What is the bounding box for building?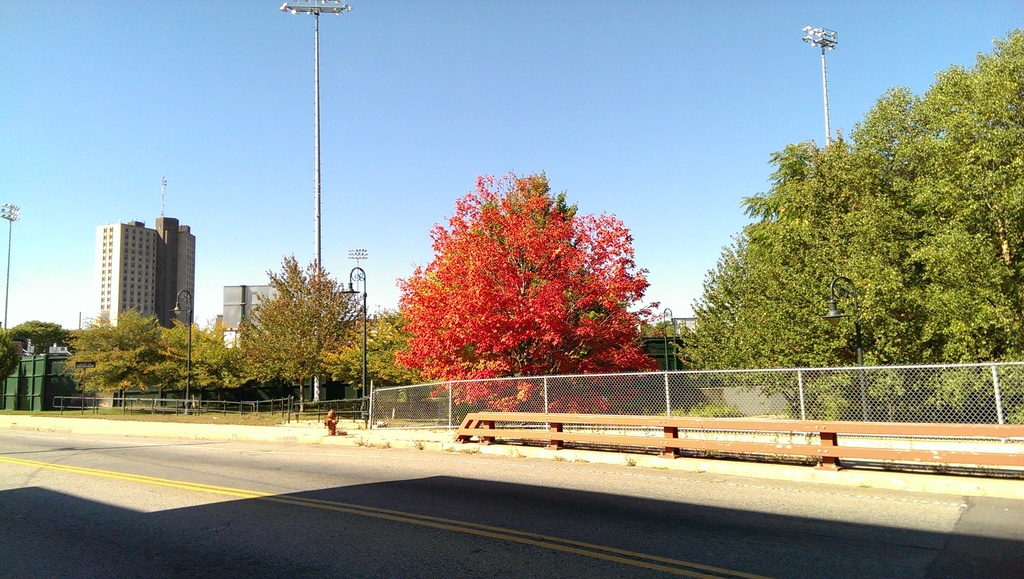
(94,218,194,326).
